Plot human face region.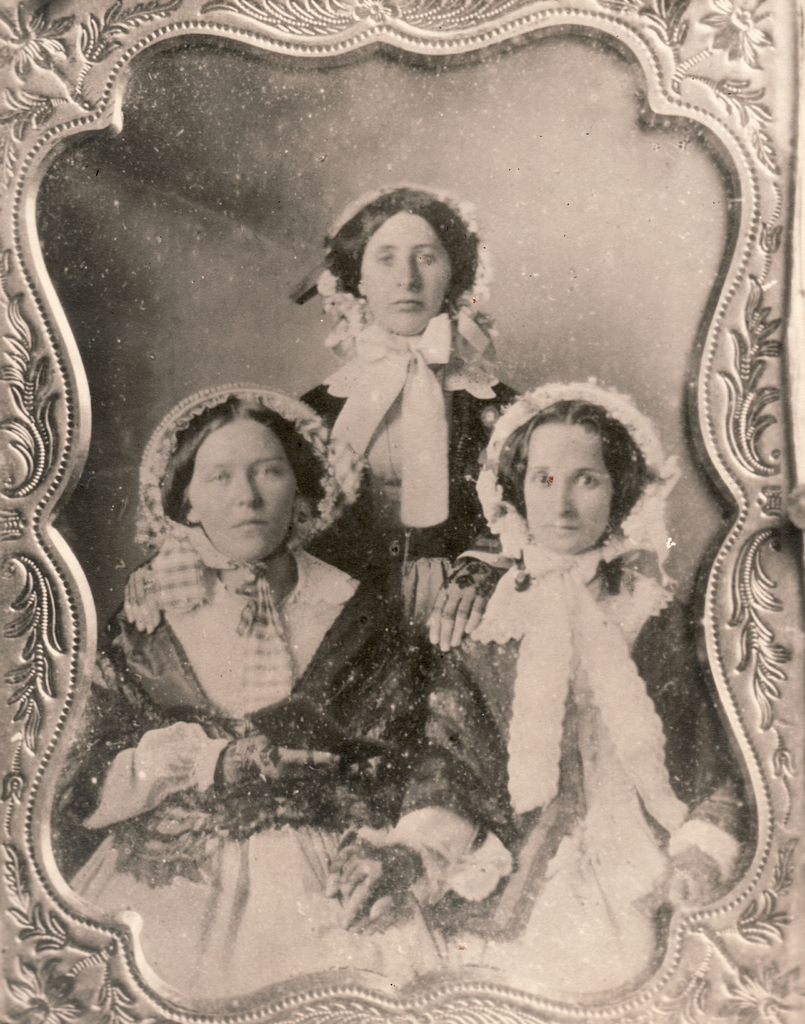
Plotted at 181,413,307,557.
